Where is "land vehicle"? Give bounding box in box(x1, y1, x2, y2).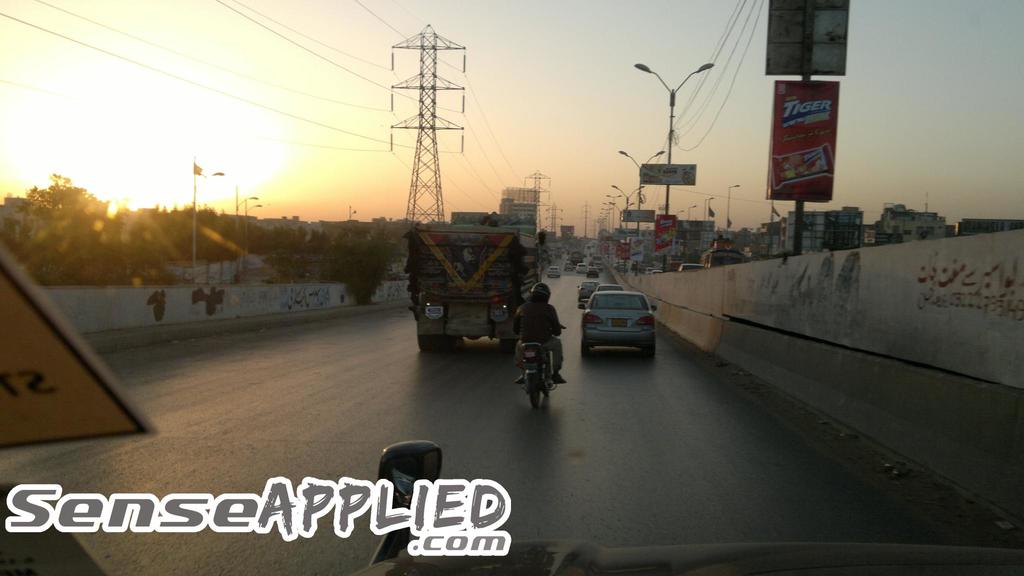
box(565, 262, 572, 268).
